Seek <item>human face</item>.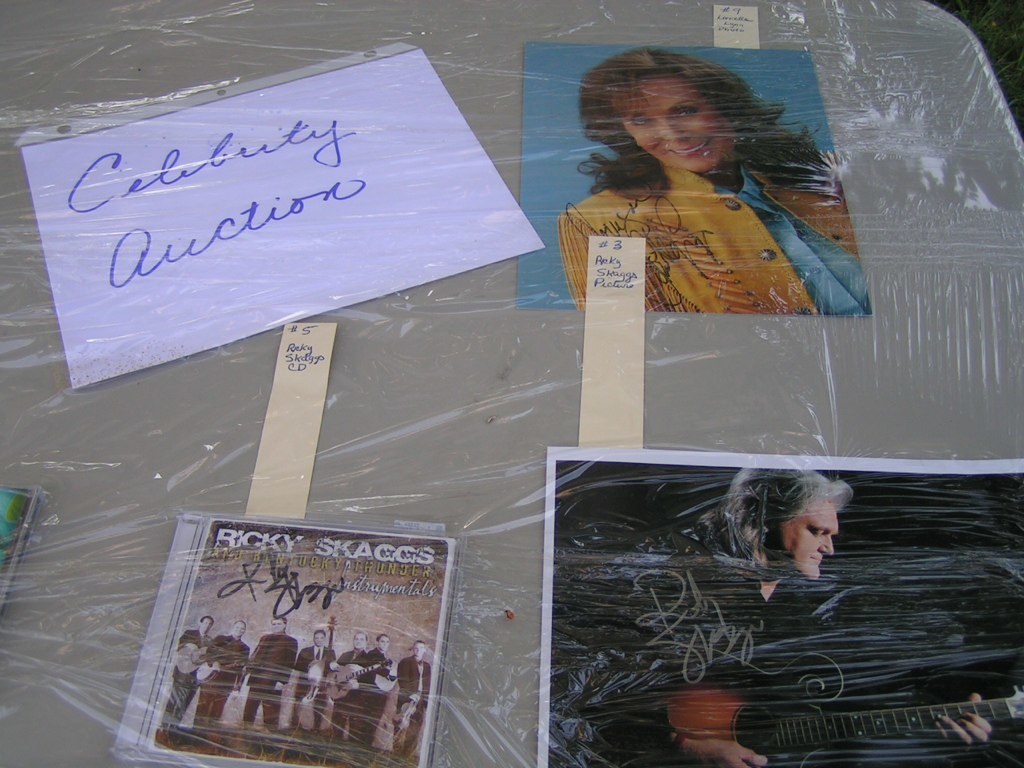
Rect(378, 637, 390, 651).
